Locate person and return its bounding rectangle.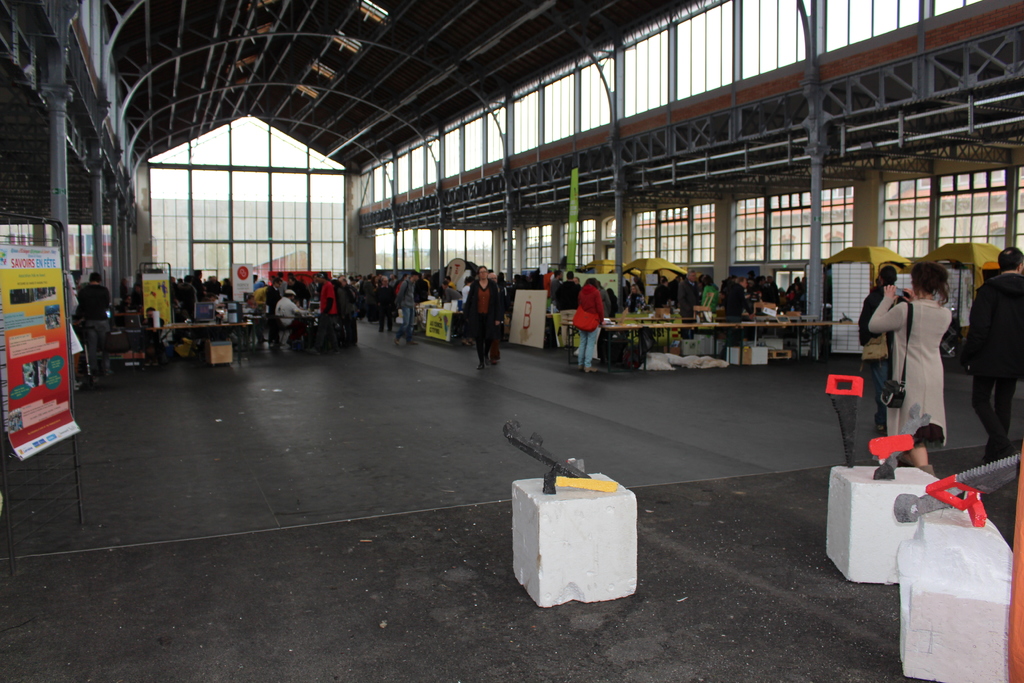
<bbox>678, 261, 700, 322</bbox>.
